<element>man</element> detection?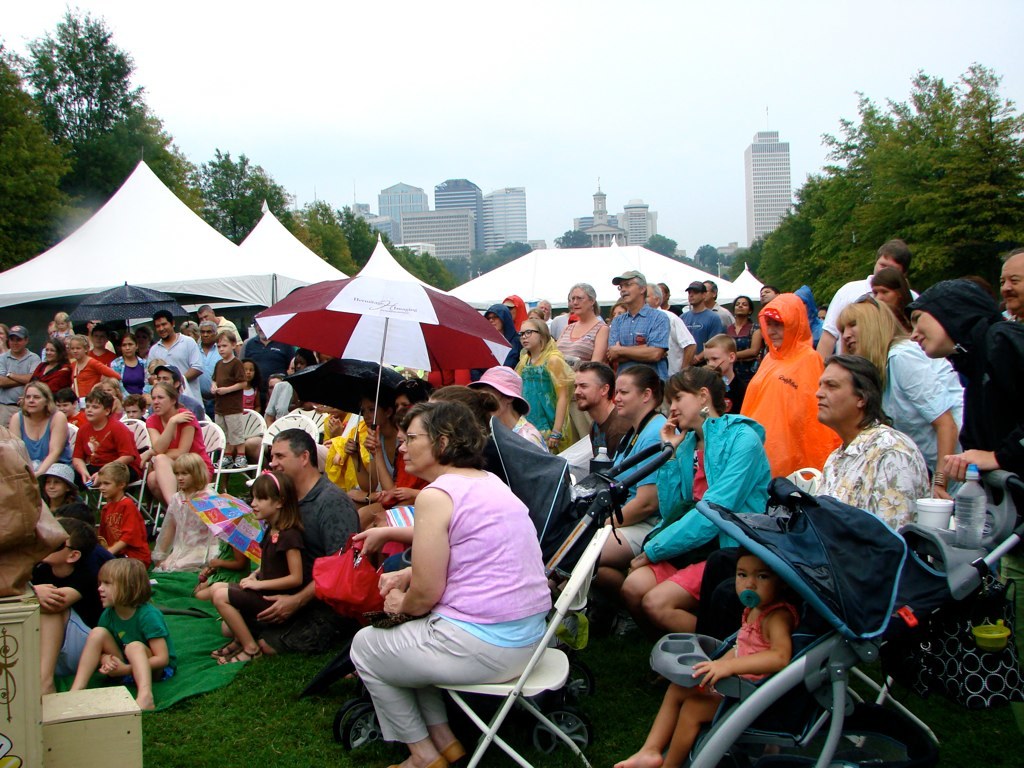
196/302/242/349
